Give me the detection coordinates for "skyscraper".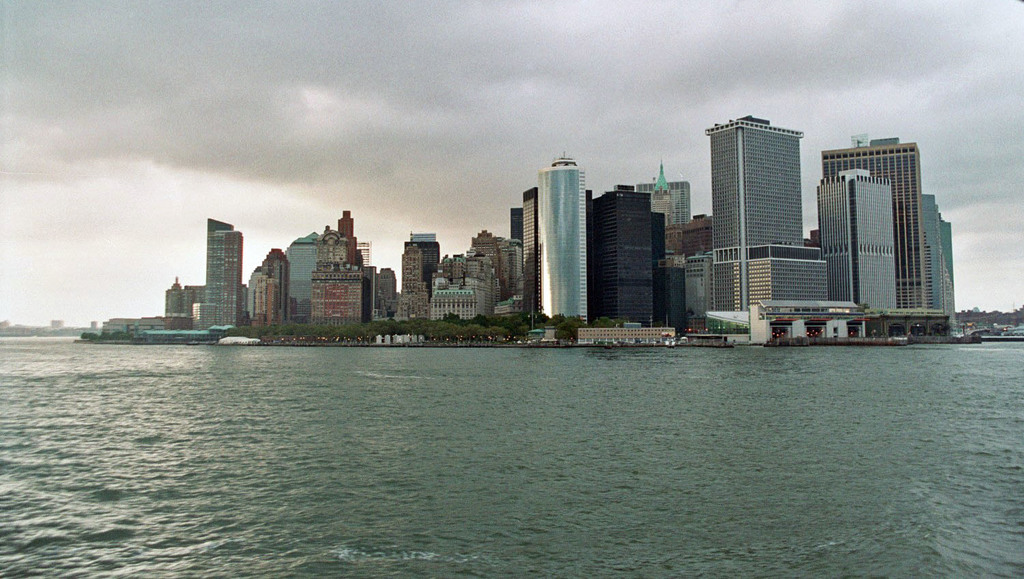
x1=552 y1=148 x2=577 y2=175.
